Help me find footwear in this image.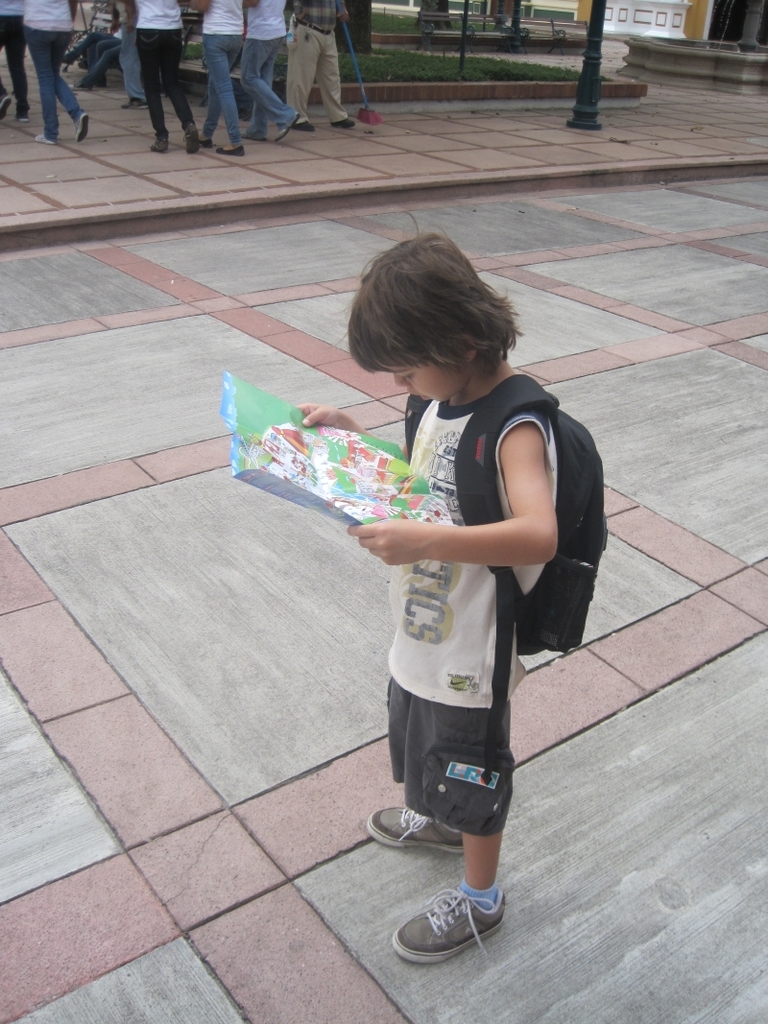
Found it: region(75, 111, 84, 141).
